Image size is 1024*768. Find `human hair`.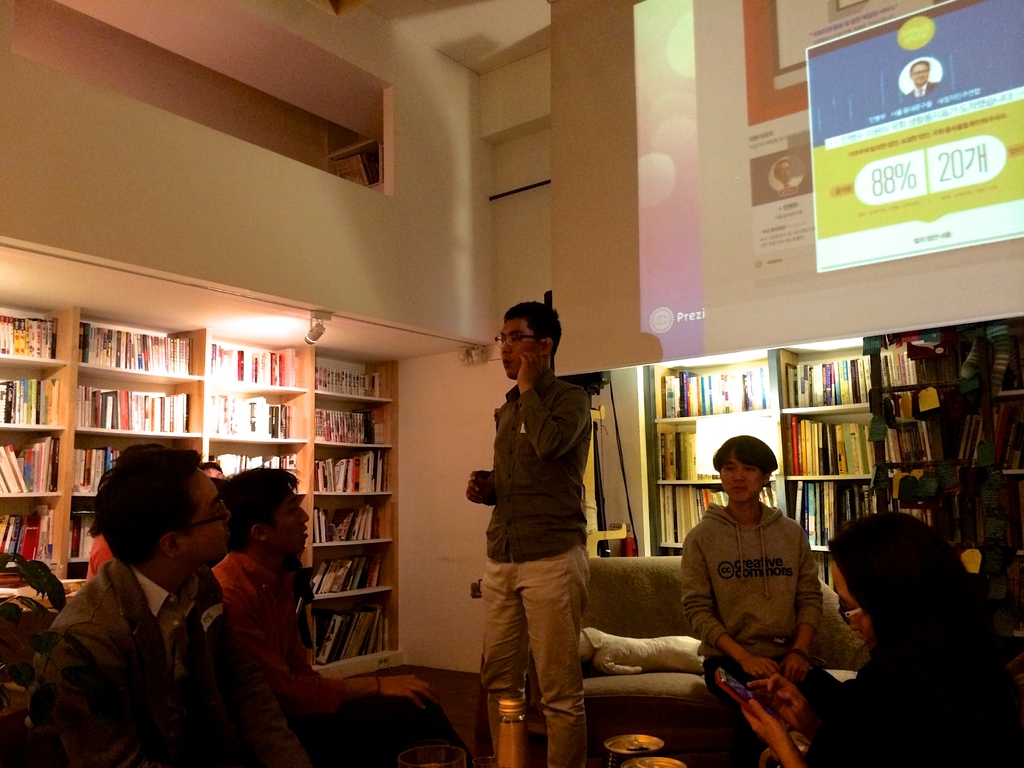
{"left": 825, "top": 516, "right": 998, "bottom": 668}.
